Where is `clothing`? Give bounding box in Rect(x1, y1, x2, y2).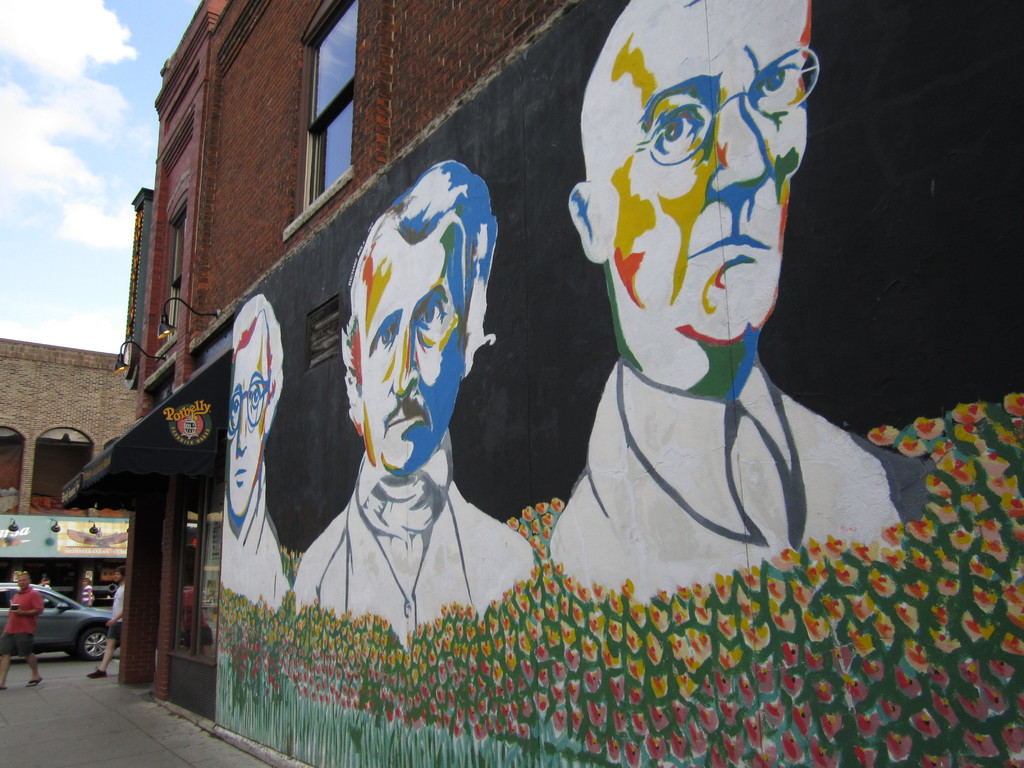
Rect(548, 360, 926, 604).
